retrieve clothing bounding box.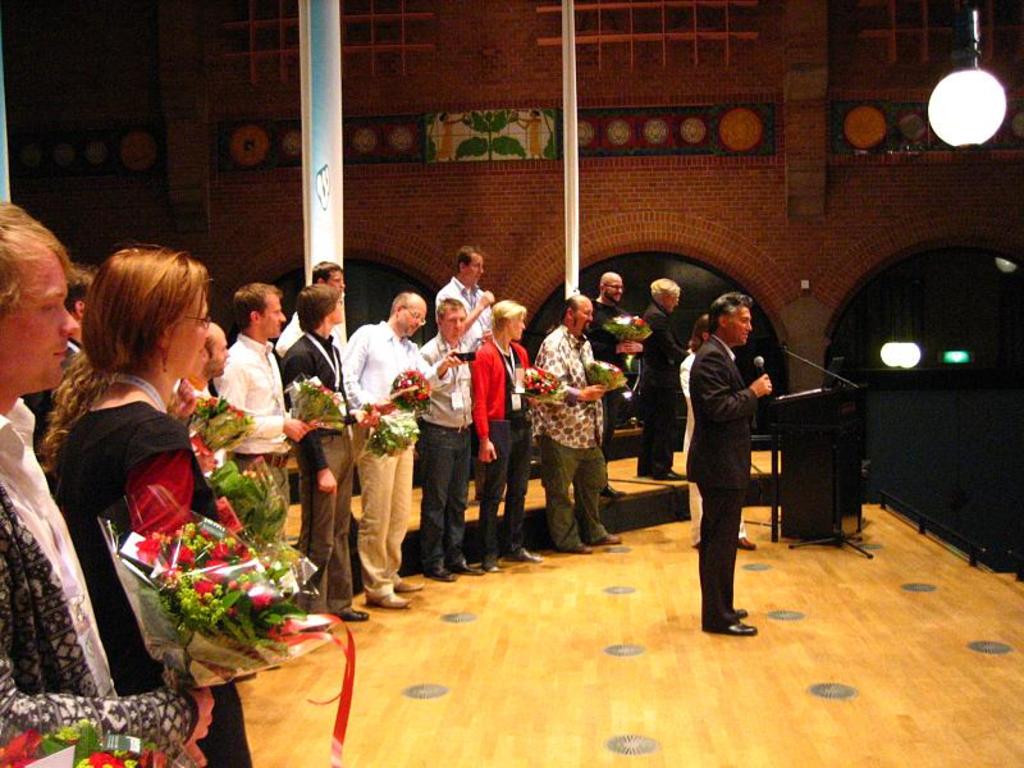
Bounding box: (x1=0, y1=410, x2=192, y2=767).
